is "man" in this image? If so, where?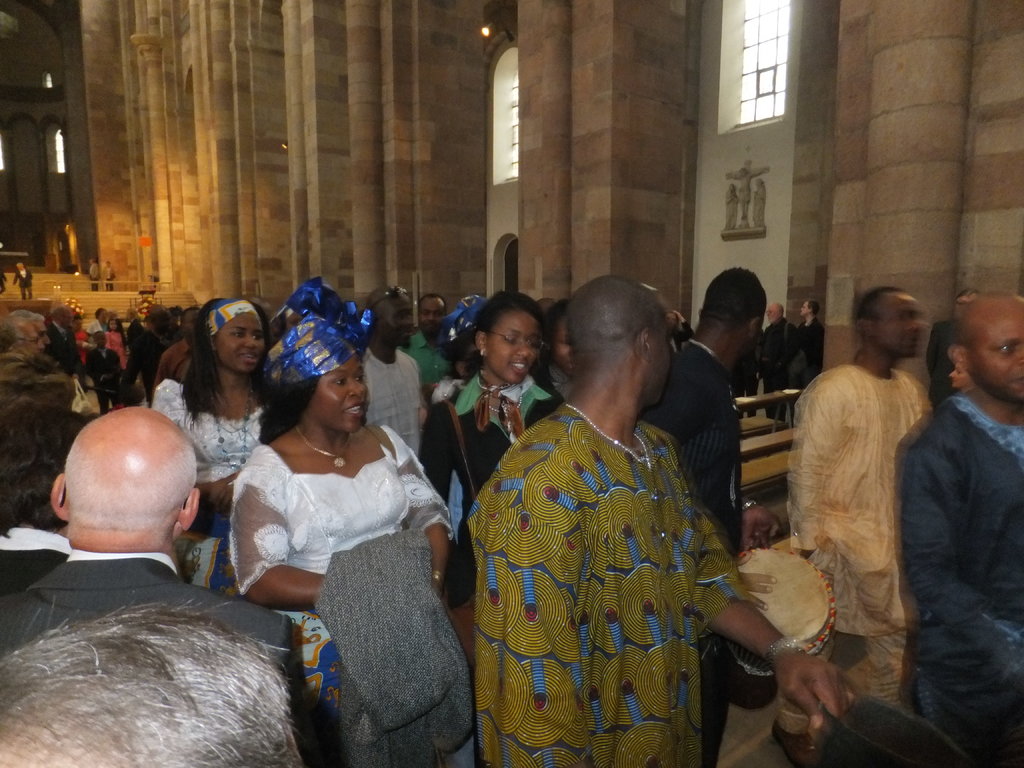
Yes, at l=767, t=282, r=950, b=702.
